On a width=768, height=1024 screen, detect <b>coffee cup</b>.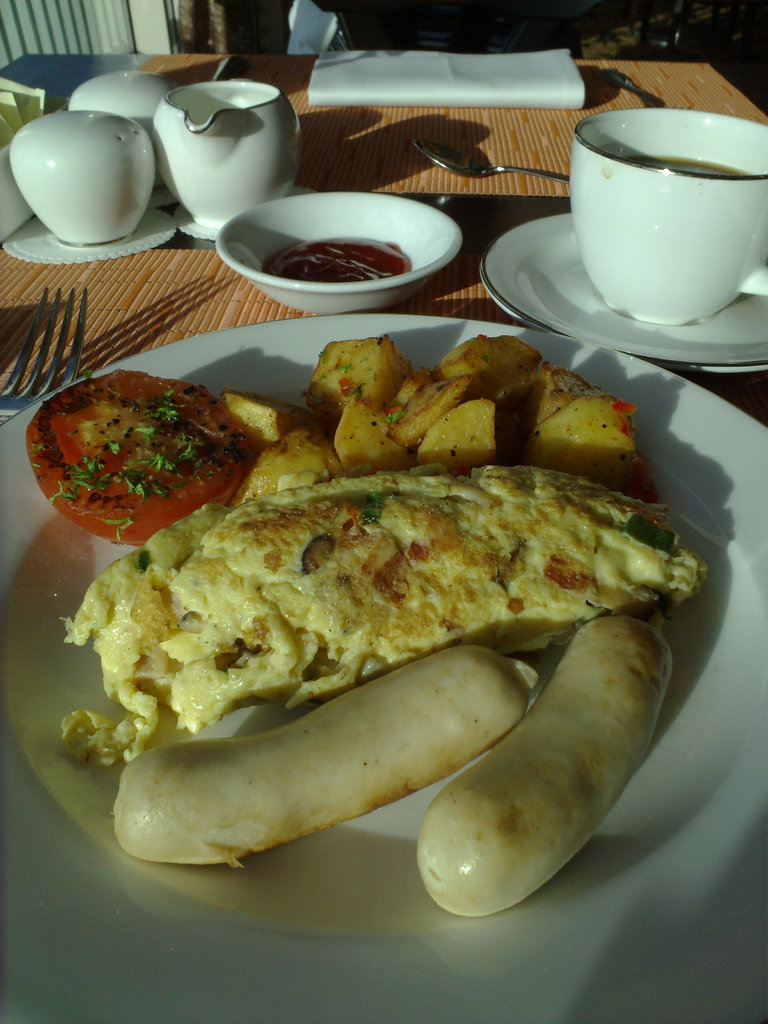
crop(566, 108, 767, 326).
